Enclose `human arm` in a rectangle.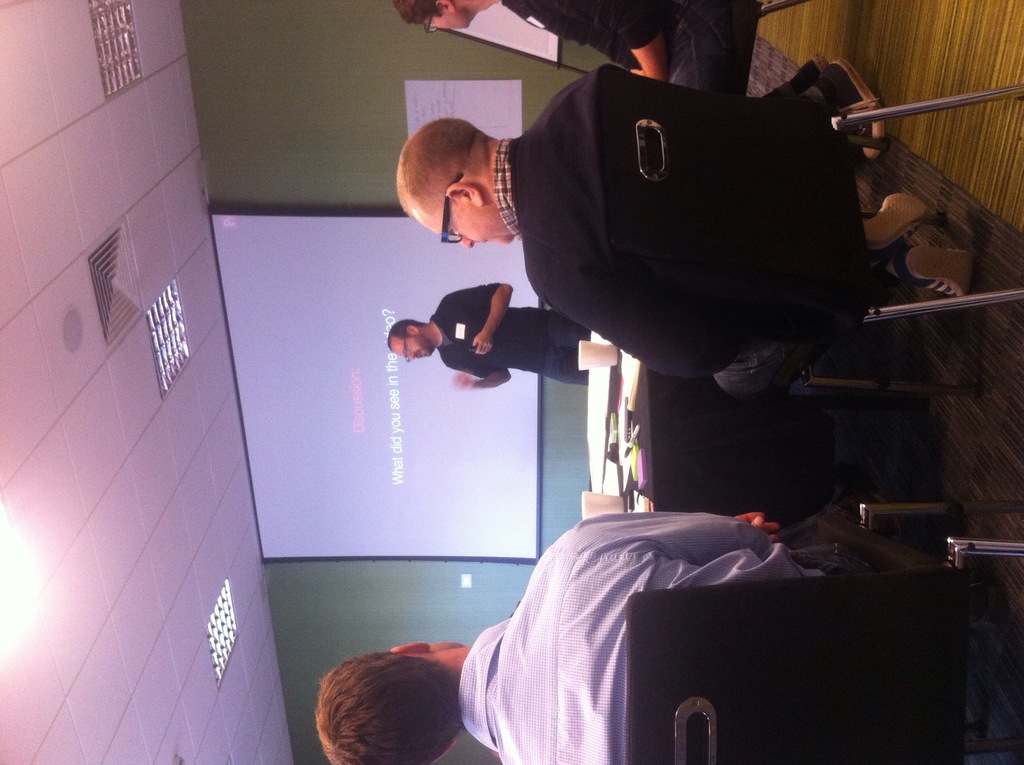
left=436, top=290, right=510, bottom=353.
